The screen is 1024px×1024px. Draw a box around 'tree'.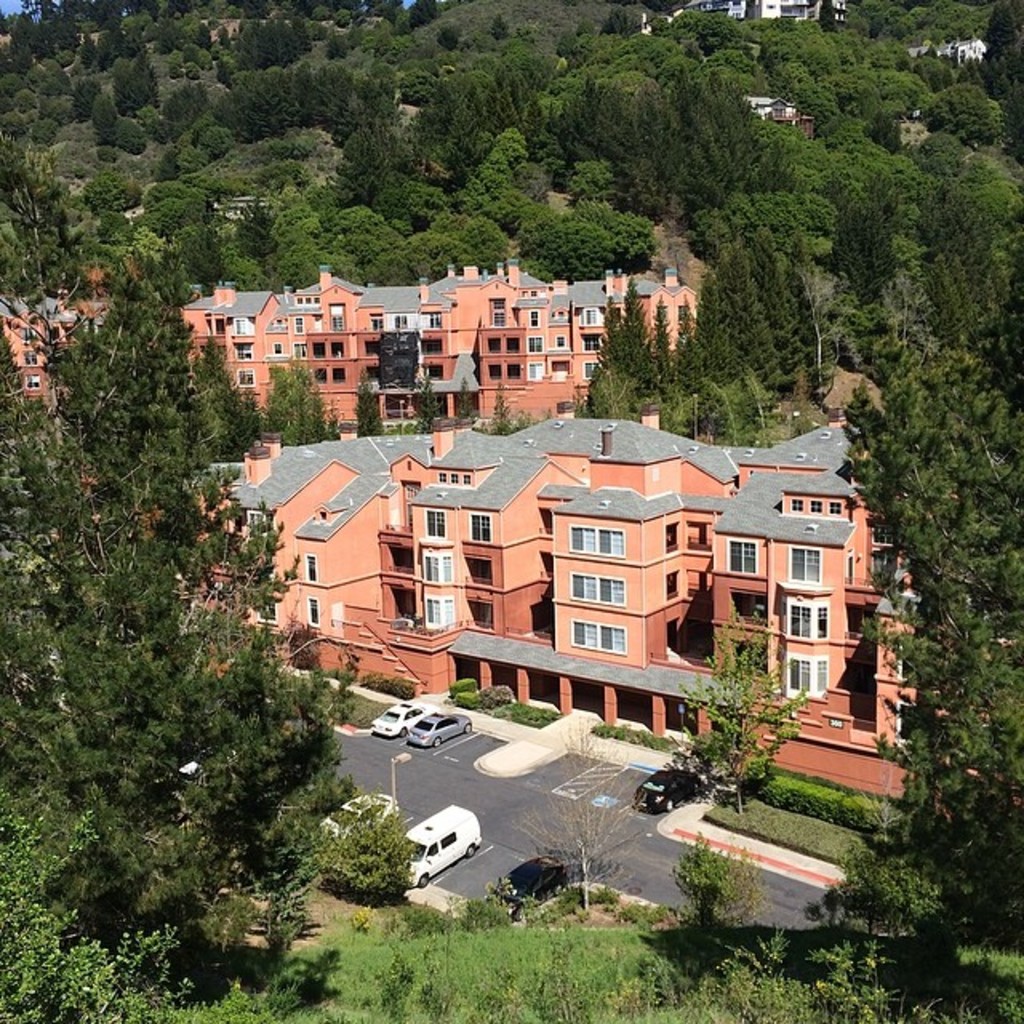
crop(813, 323, 1022, 1021).
